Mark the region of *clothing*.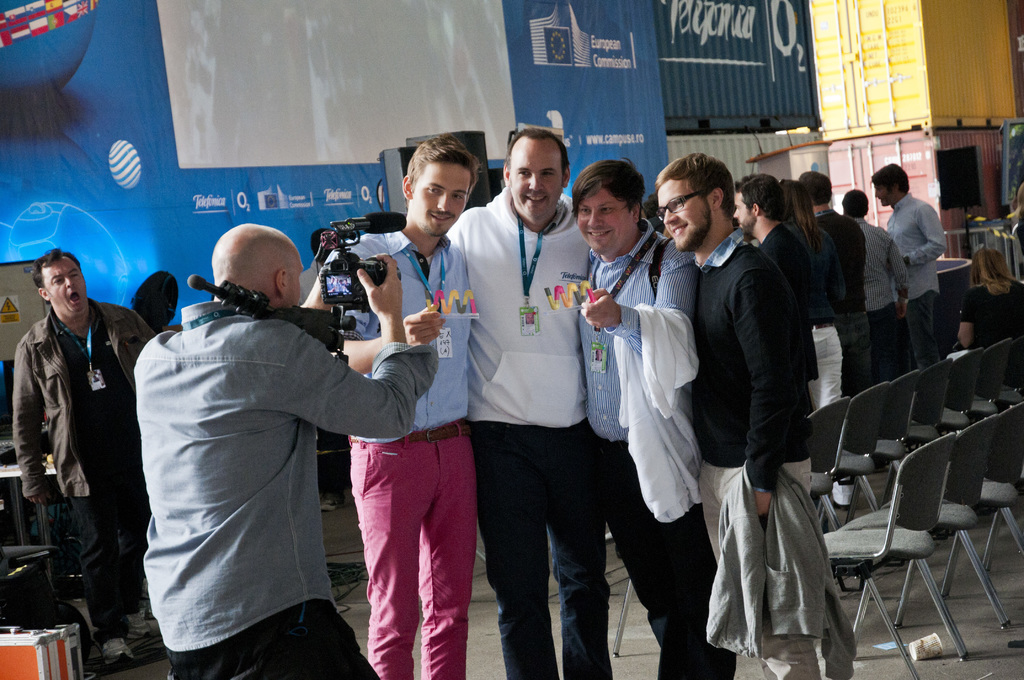
Region: 755/219/835/323.
